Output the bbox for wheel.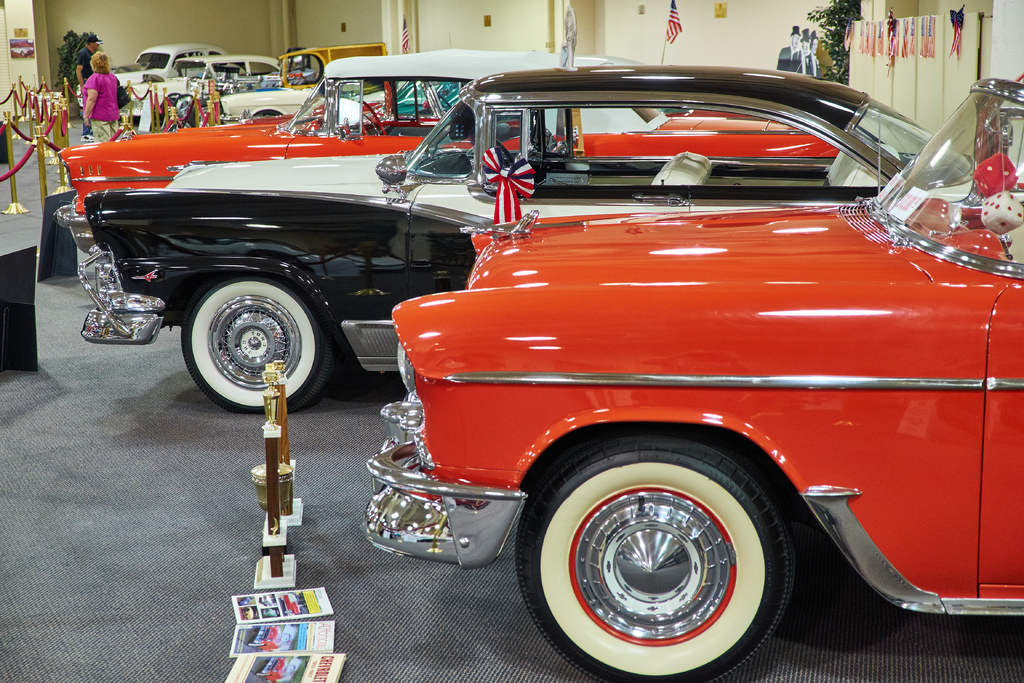
x1=180, y1=276, x2=336, y2=416.
